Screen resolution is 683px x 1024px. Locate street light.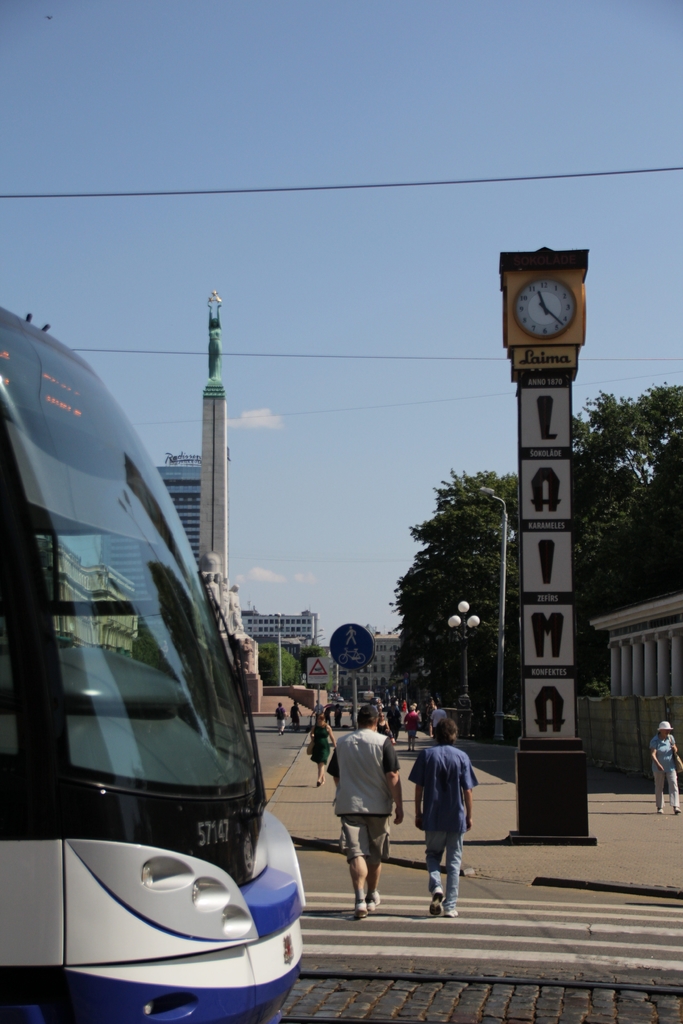
bbox(271, 611, 285, 688).
